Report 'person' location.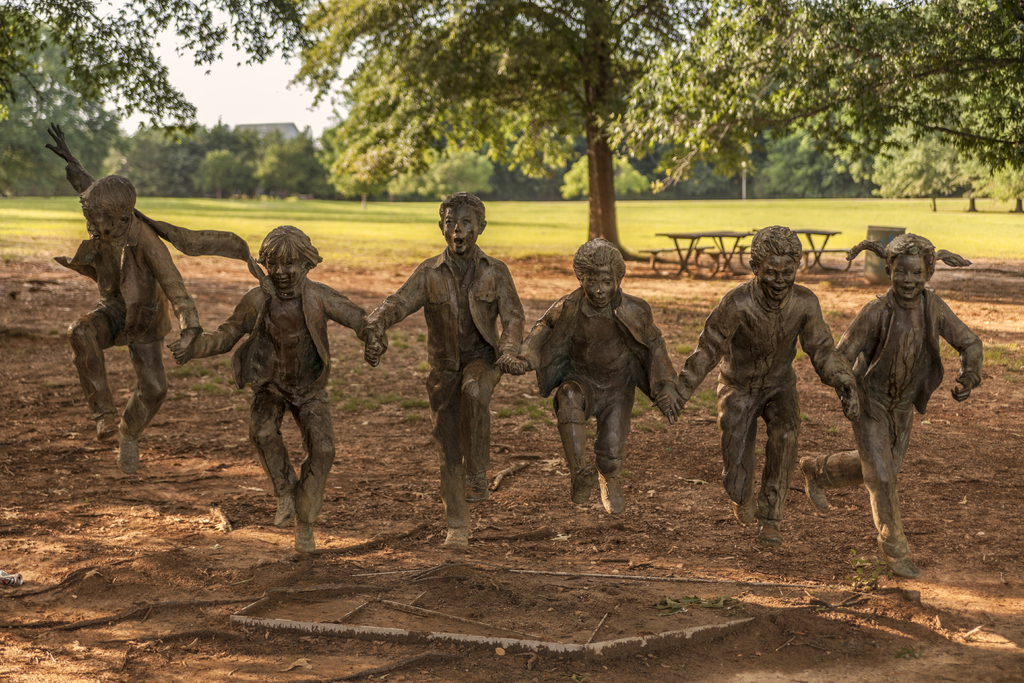
Report: (675,225,859,523).
